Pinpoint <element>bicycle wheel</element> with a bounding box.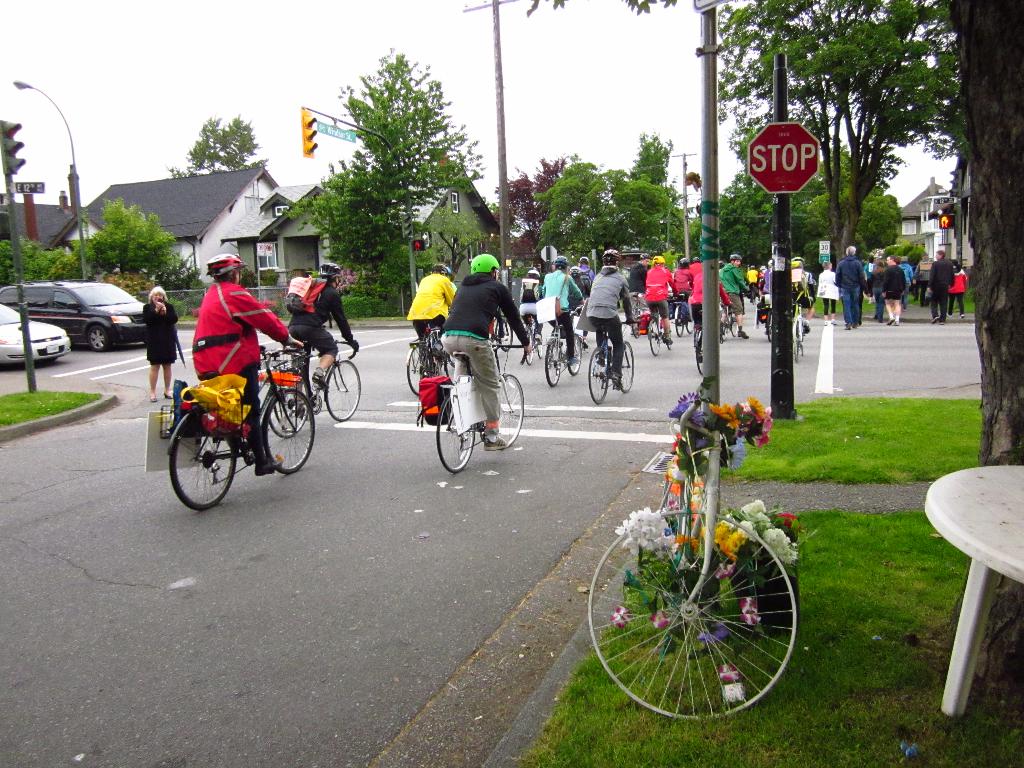
792/323/801/366.
